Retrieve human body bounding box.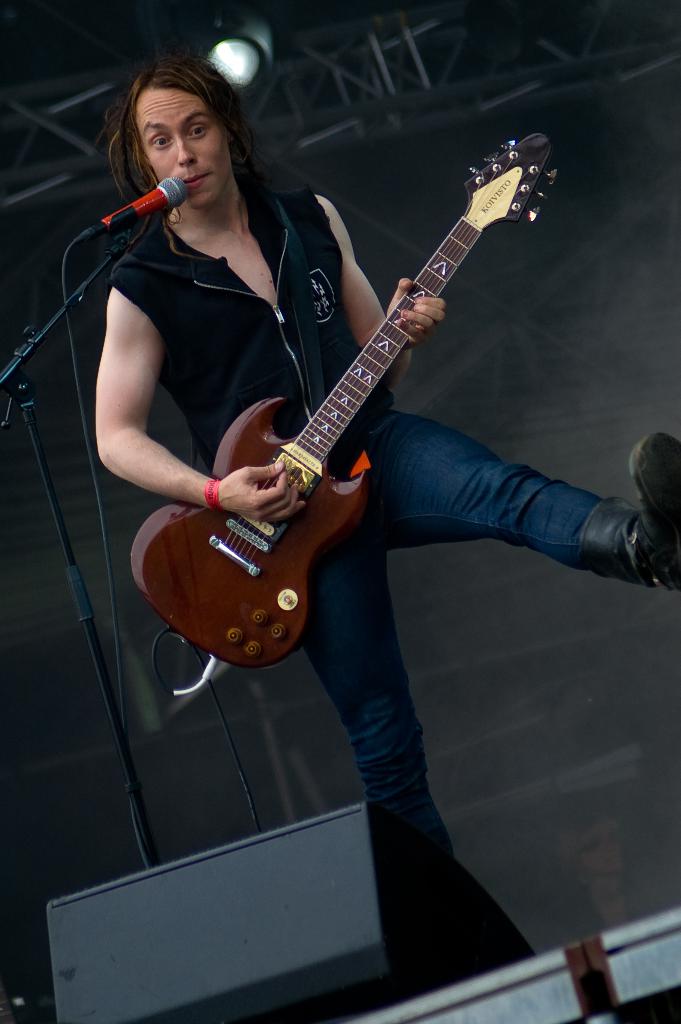
Bounding box: BBox(83, 53, 680, 991).
